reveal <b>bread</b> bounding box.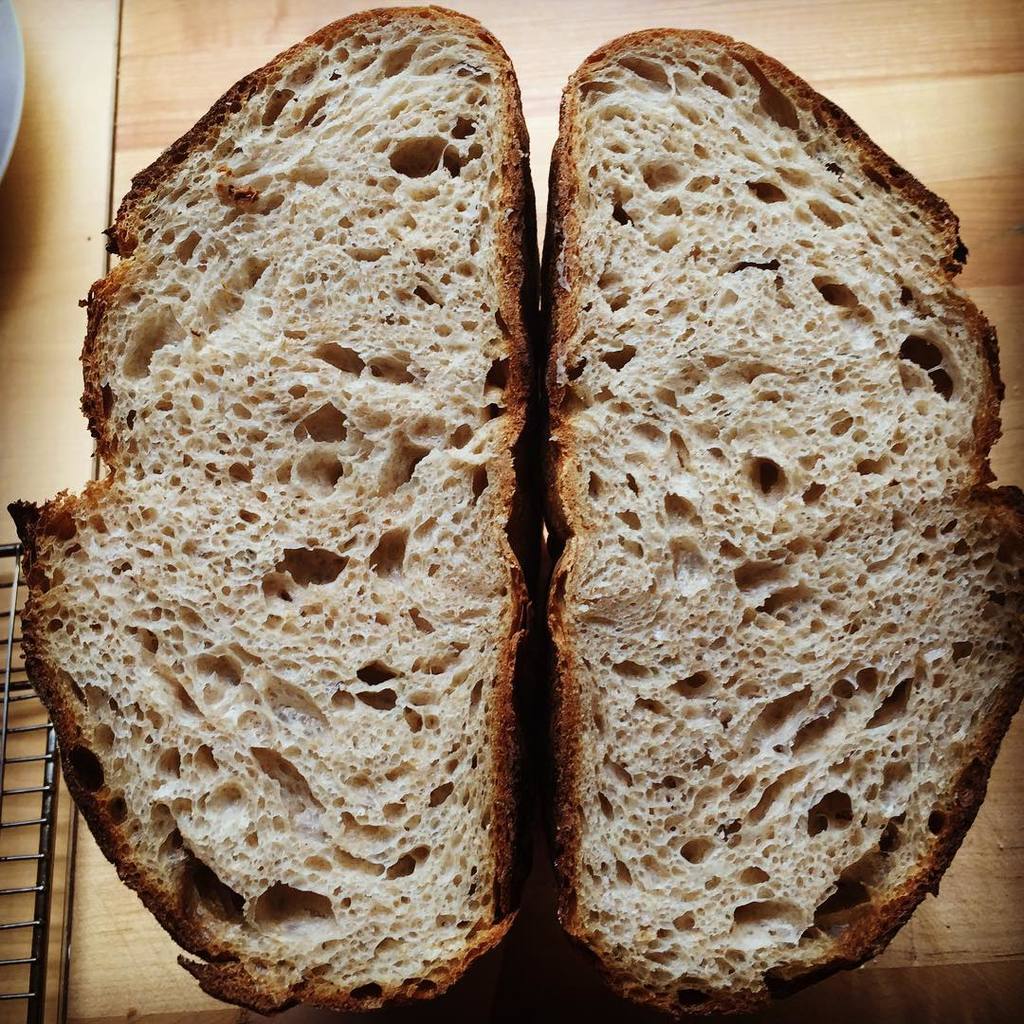
Revealed: locate(558, 40, 1023, 1023).
